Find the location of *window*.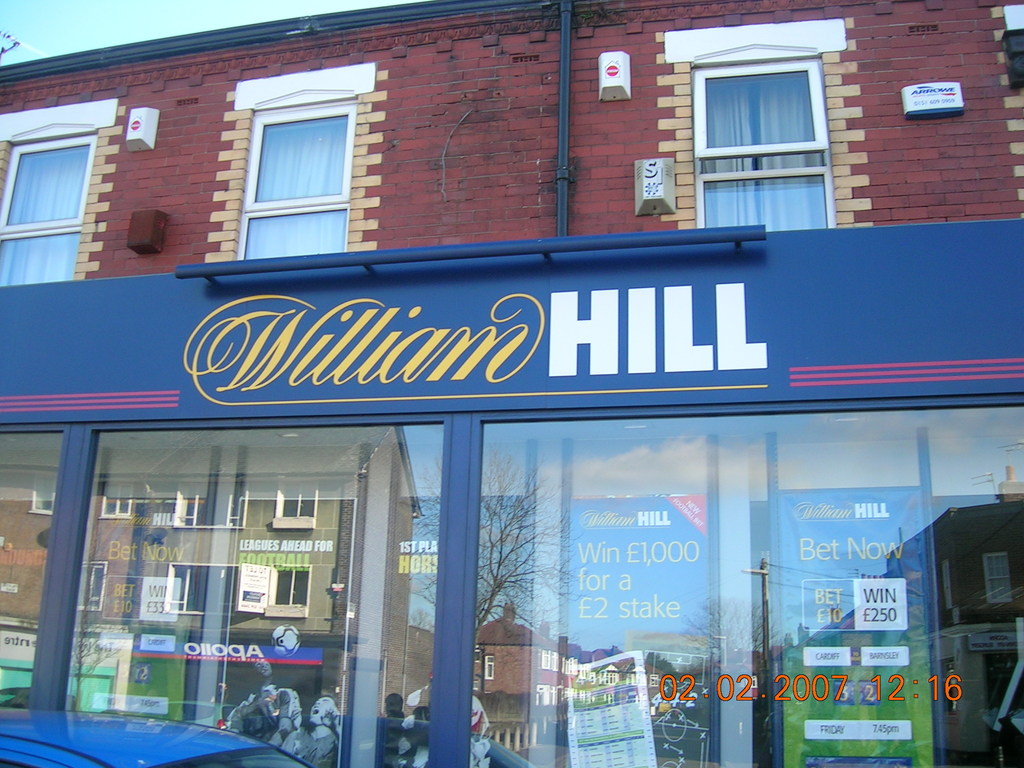
Location: 0,98,128,282.
